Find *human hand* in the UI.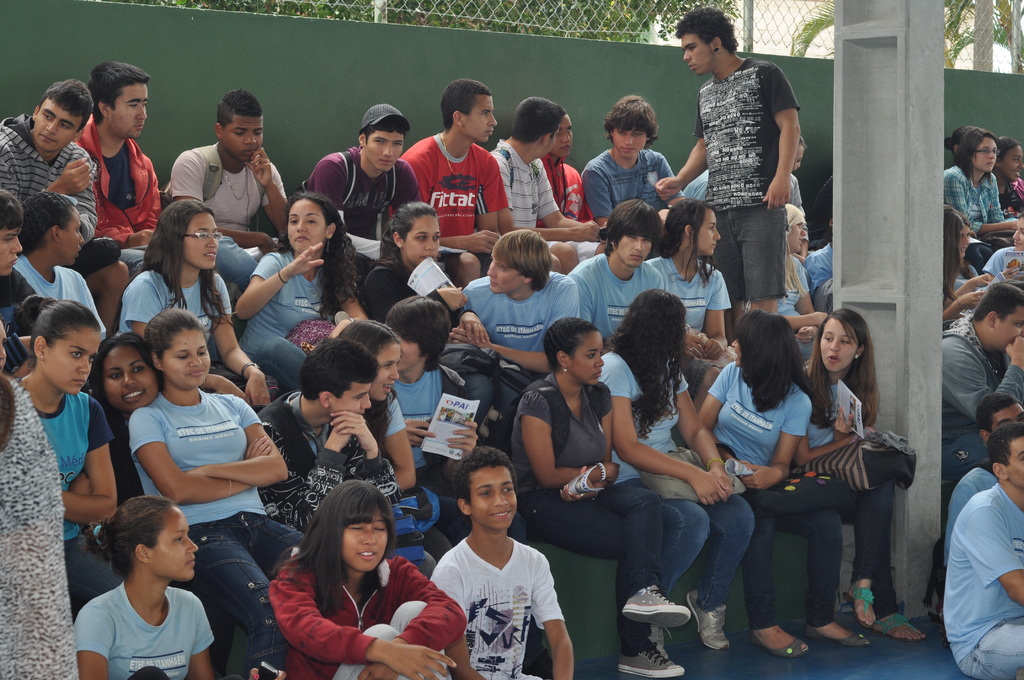
UI element at 403/419/438/449.
